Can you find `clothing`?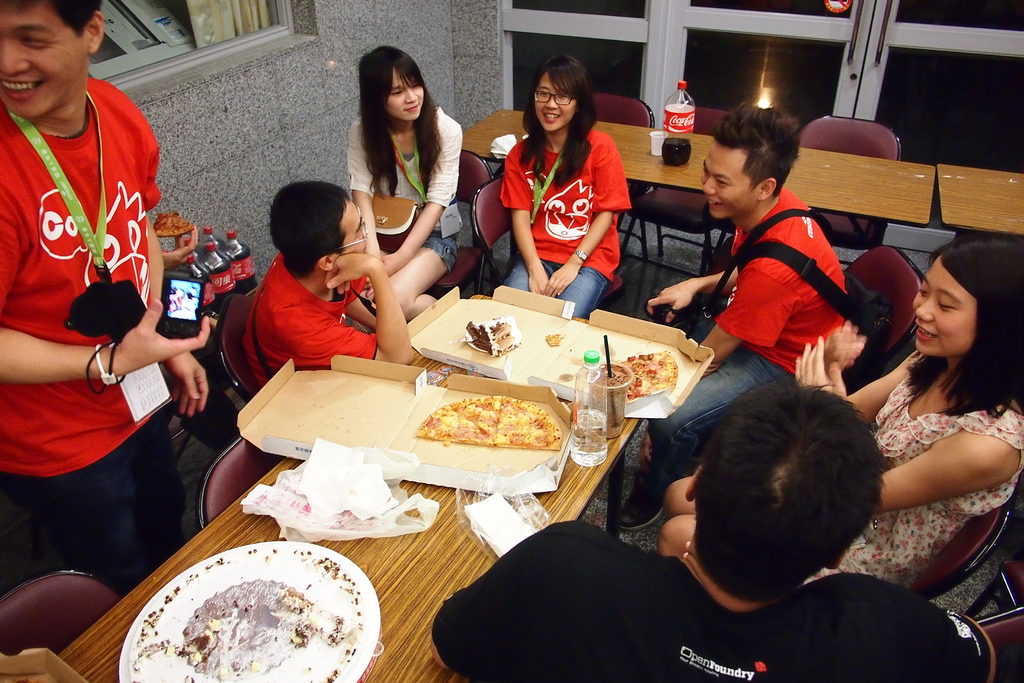
Yes, bounding box: (x1=434, y1=523, x2=975, y2=682).
